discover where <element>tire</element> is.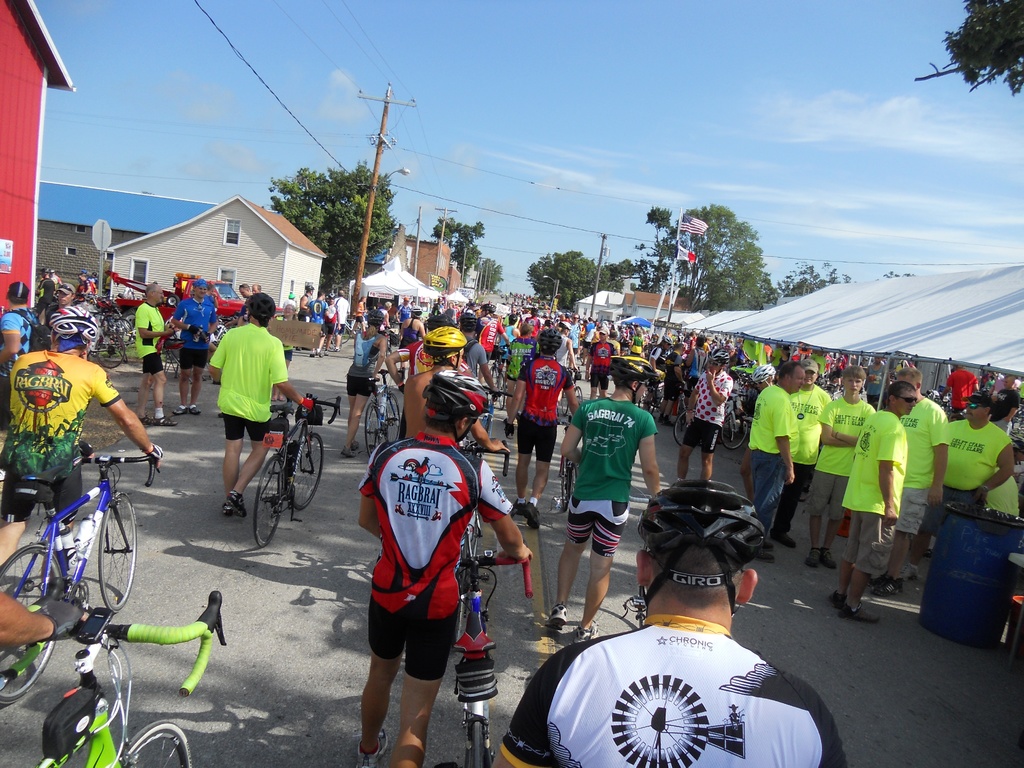
Discovered at {"x1": 639, "y1": 386, "x2": 656, "y2": 414}.
